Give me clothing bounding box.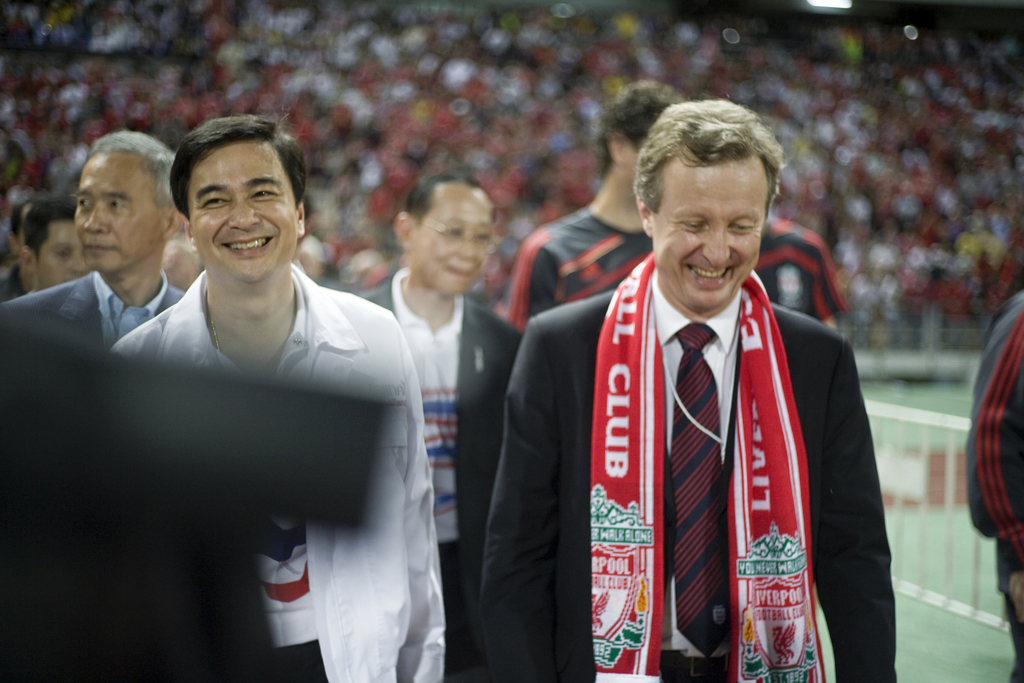
(left=104, top=265, right=447, bottom=682).
